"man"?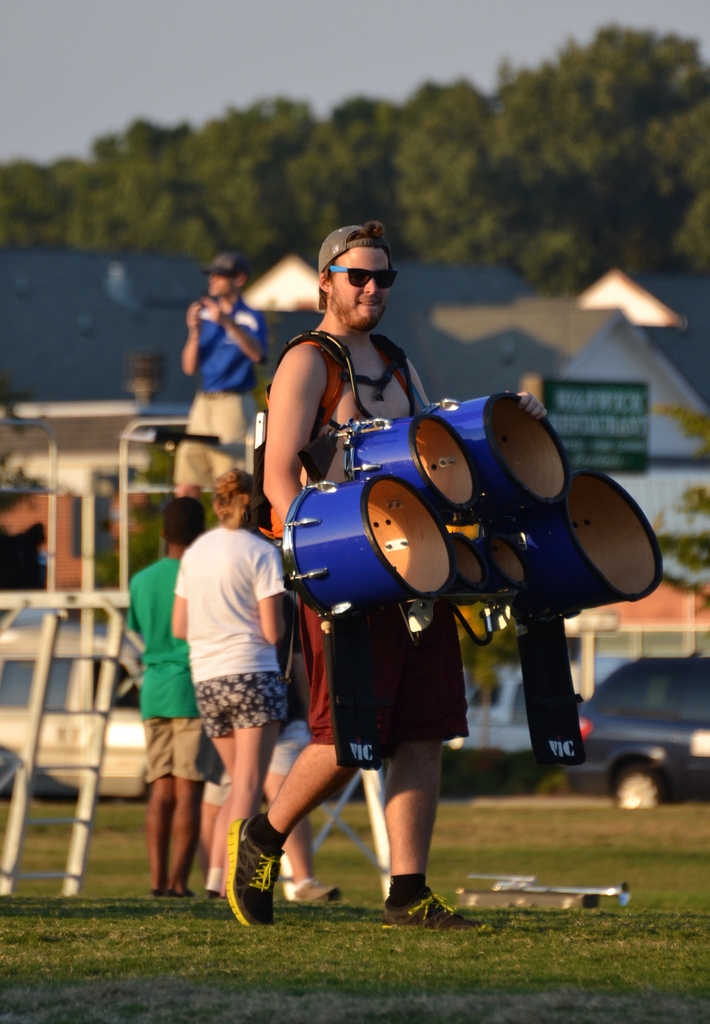
[x1=222, y1=220, x2=552, y2=938]
